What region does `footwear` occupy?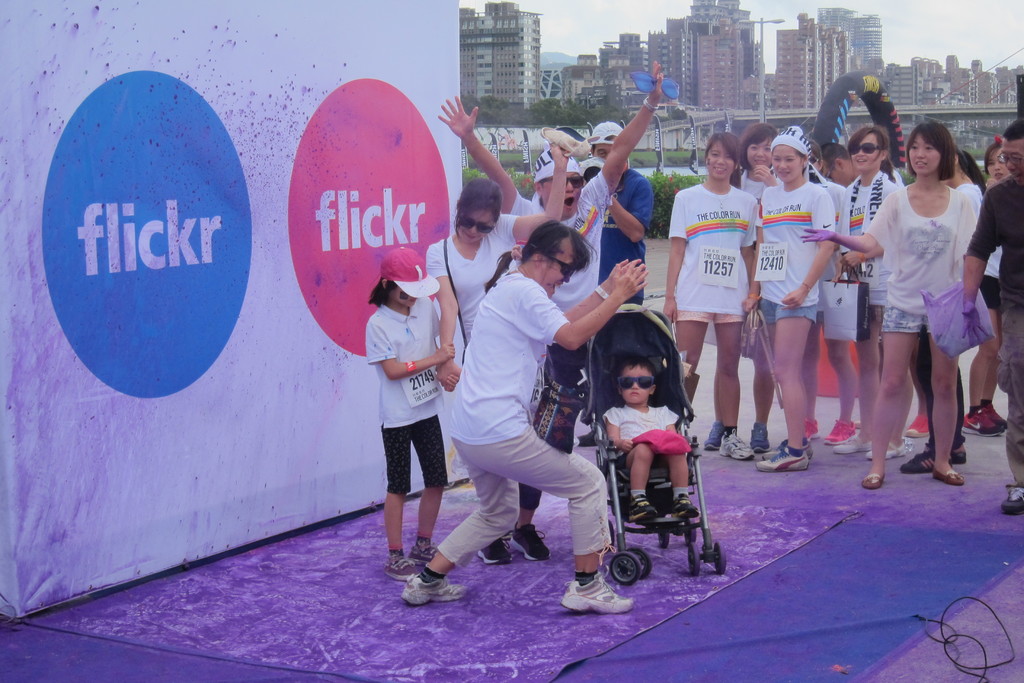
{"left": 477, "top": 531, "right": 515, "bottom": 564}.
